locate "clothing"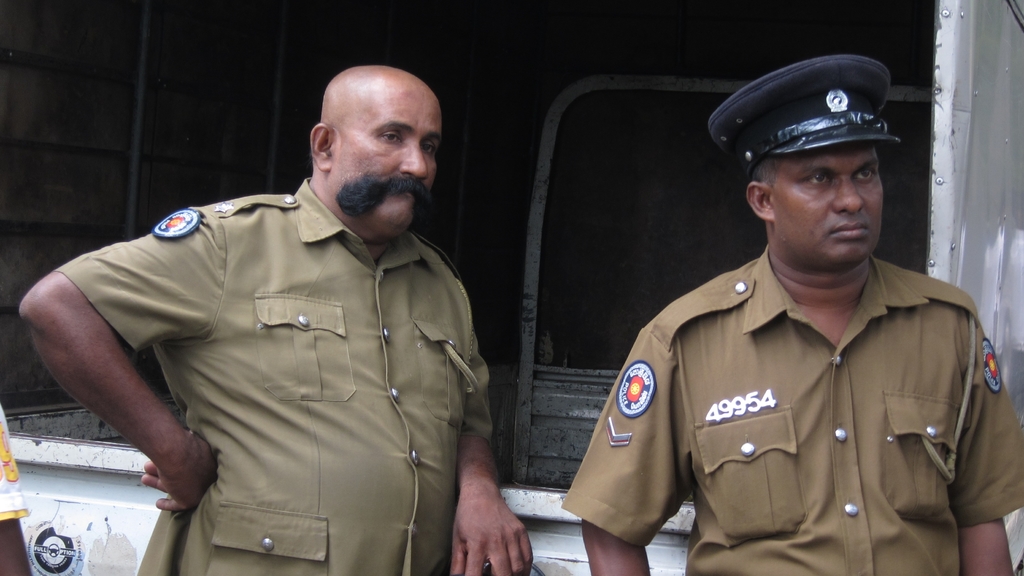
[x1=589, y1=216, x2=1014, y2=561]
